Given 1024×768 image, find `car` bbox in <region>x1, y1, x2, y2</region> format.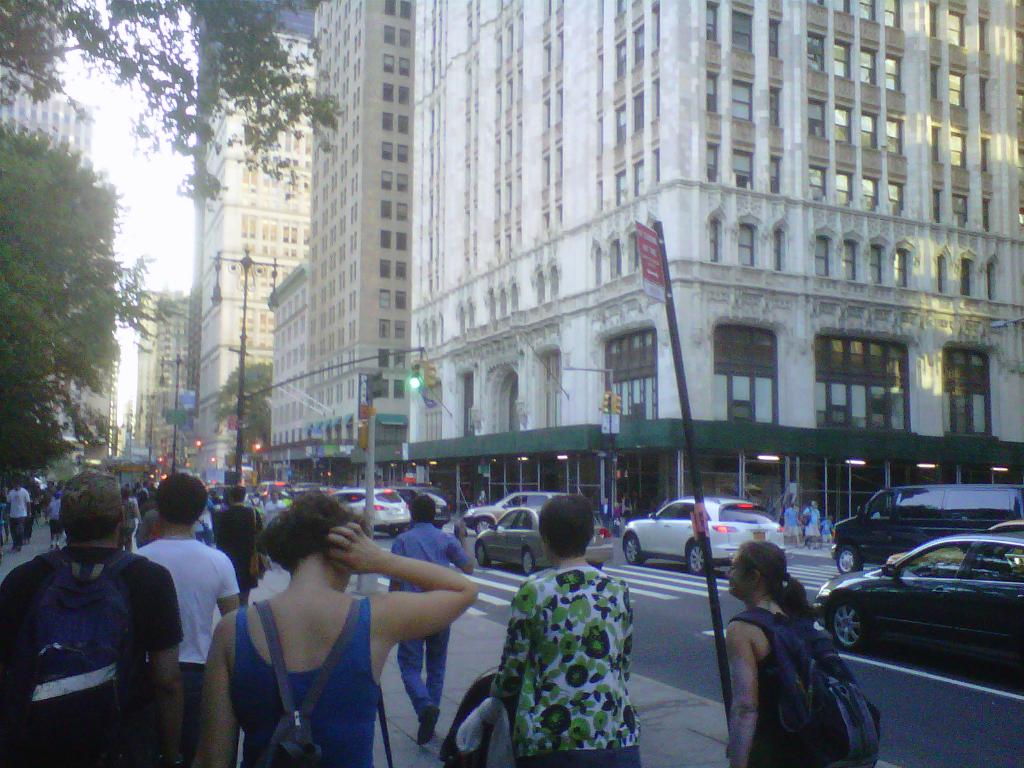
<region>467, 482, 570, 528</region>.
